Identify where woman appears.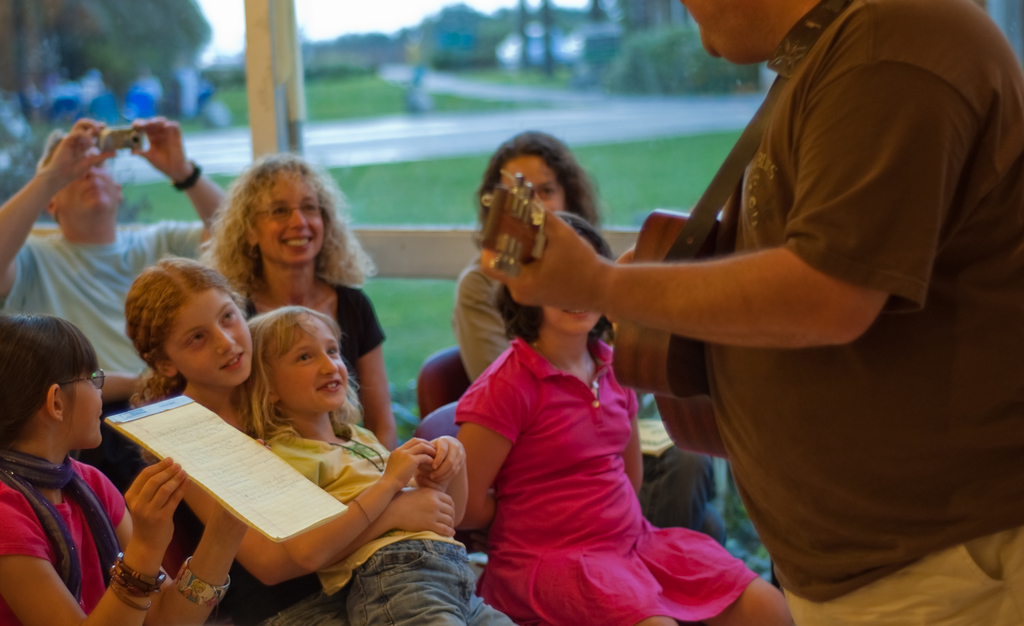
Appears at (216,159,435,477).
